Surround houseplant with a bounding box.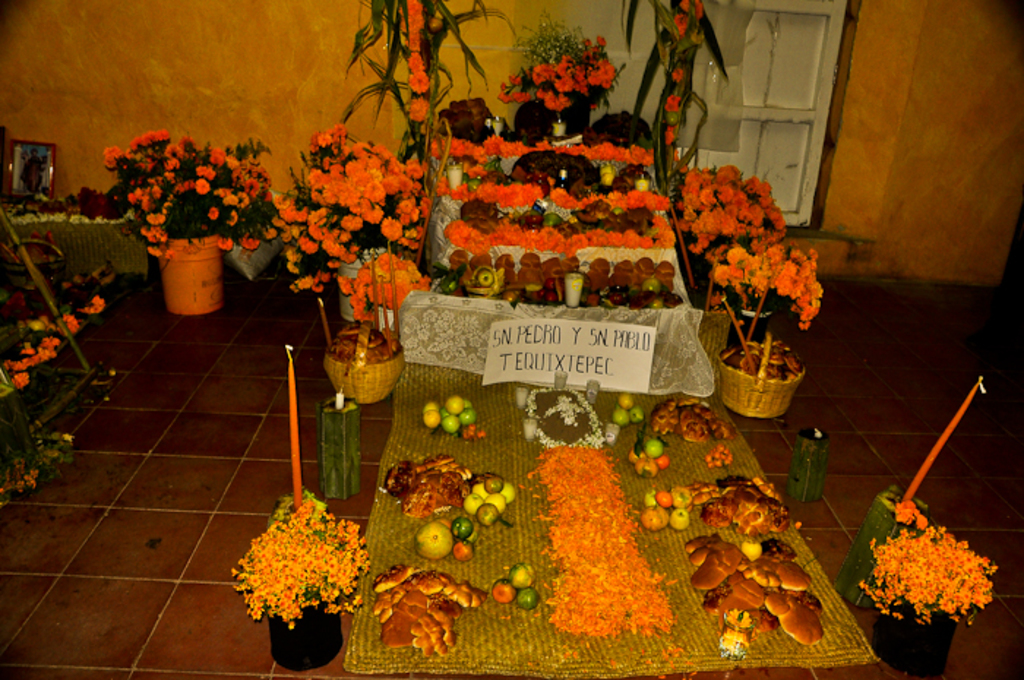
x1=230 y1=502 x2=372 y2=667.
